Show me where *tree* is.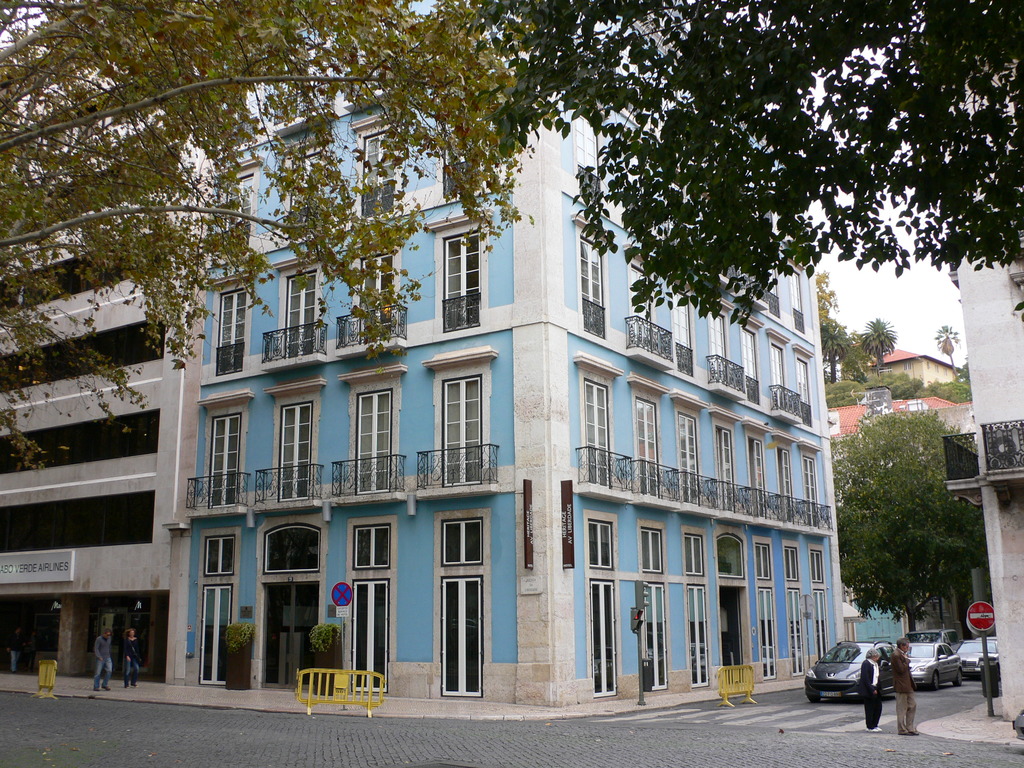
*tree* is at x1=928 y1=312 x2=964 y2=387.
